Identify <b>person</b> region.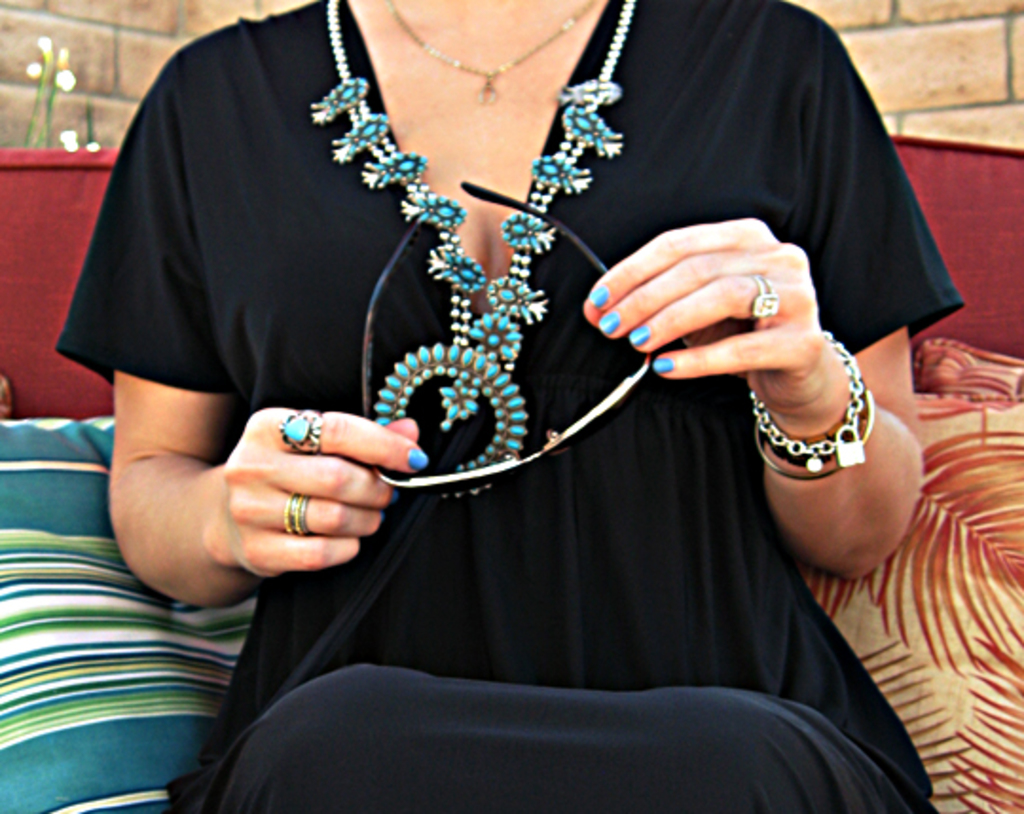
Region: {"x1": 57, "y1": 0, "x2": 965, "y2": 812}.
